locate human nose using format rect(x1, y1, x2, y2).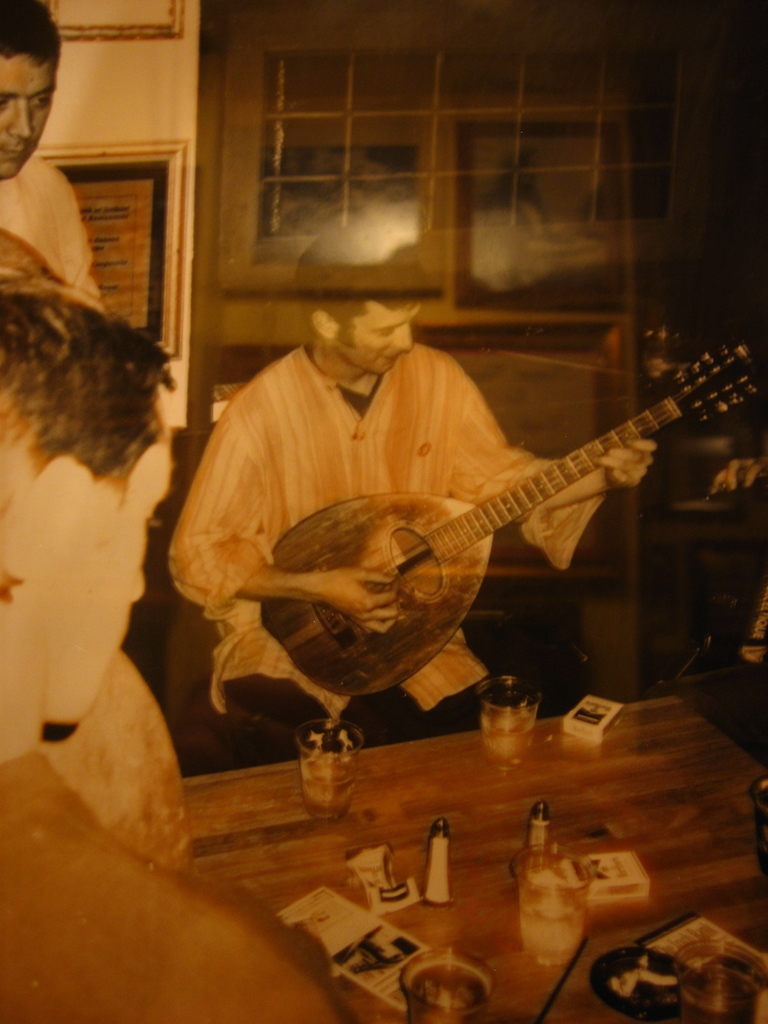
rect(124, 564, 148, 606).
